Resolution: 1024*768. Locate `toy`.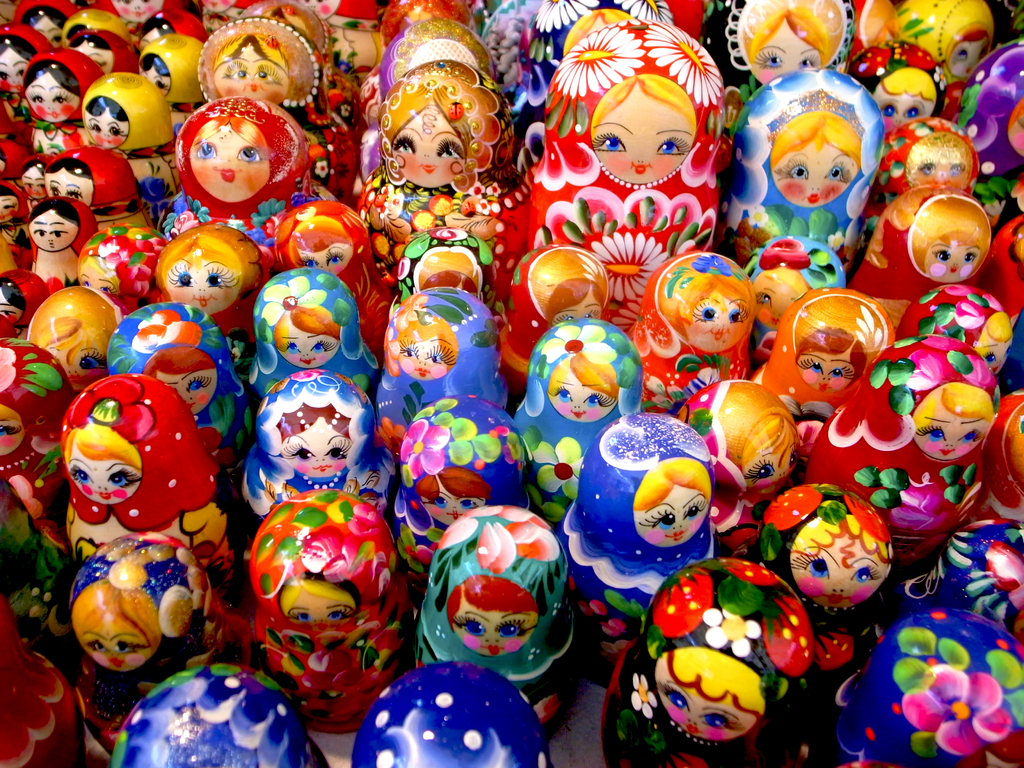
x1=762 y1=479 x2=902 y2=679.
